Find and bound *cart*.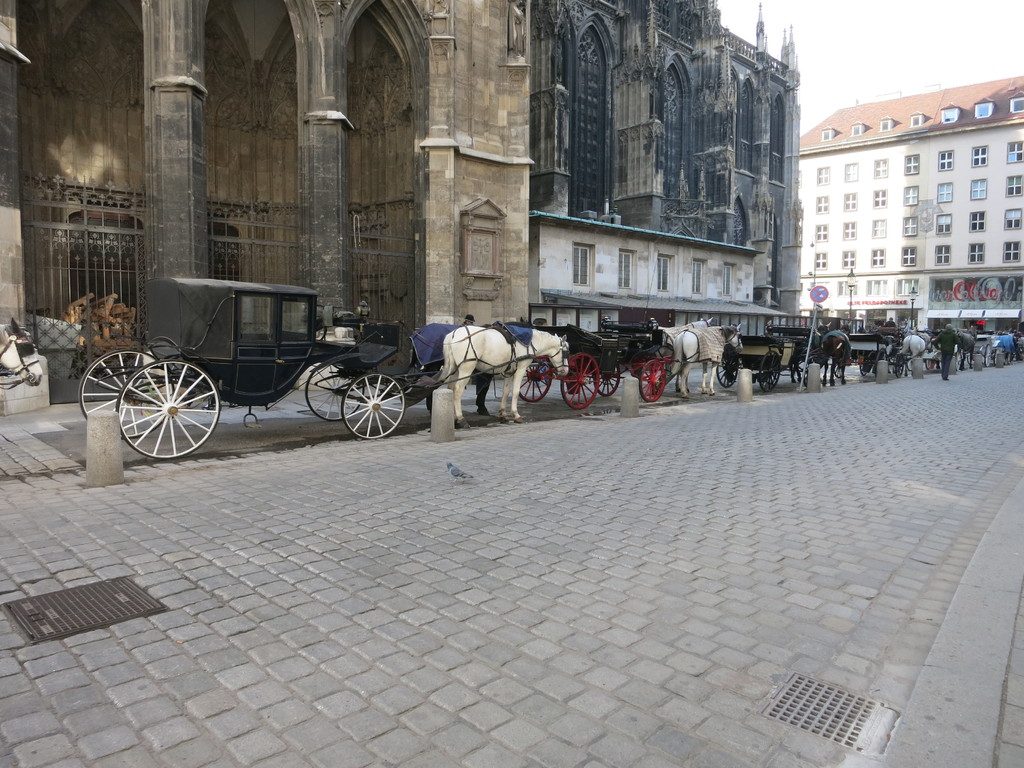
Bound: (520, 304, 715, 413).
